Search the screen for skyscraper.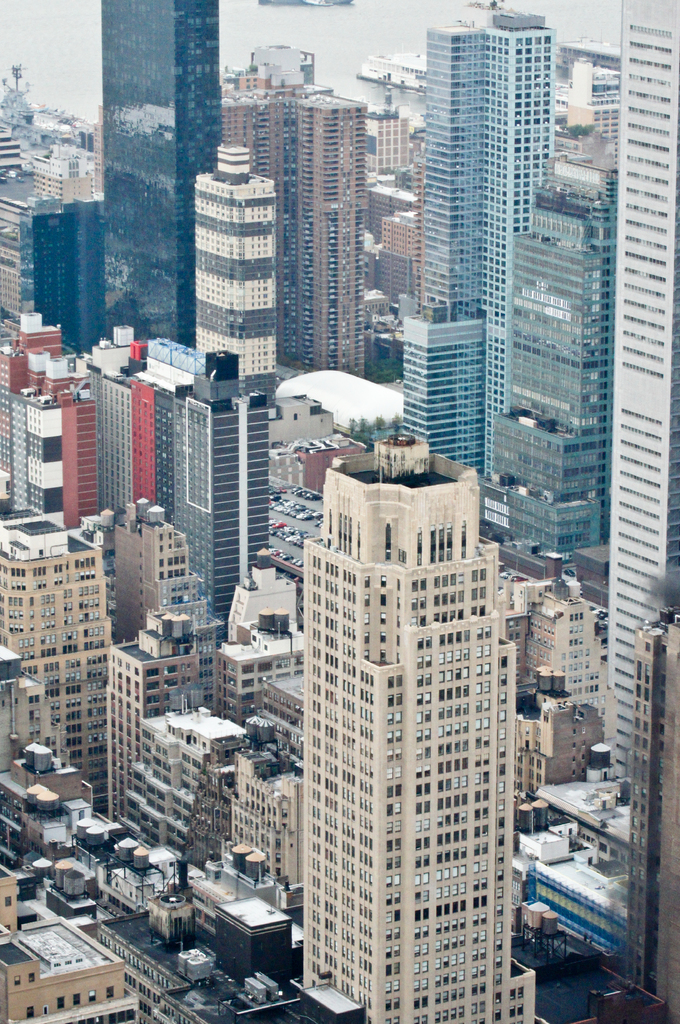
Found at x1=524 y1=593 x2=620 y2=783.
